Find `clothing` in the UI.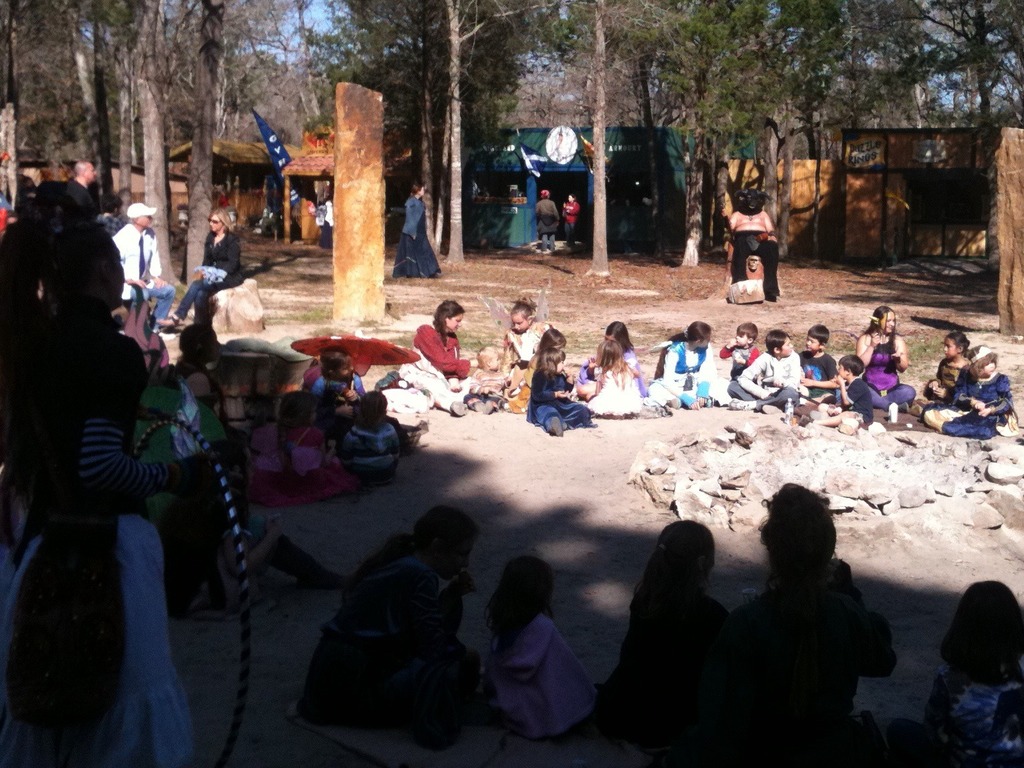
UI element at select_region(581, 343, 651, 396).
